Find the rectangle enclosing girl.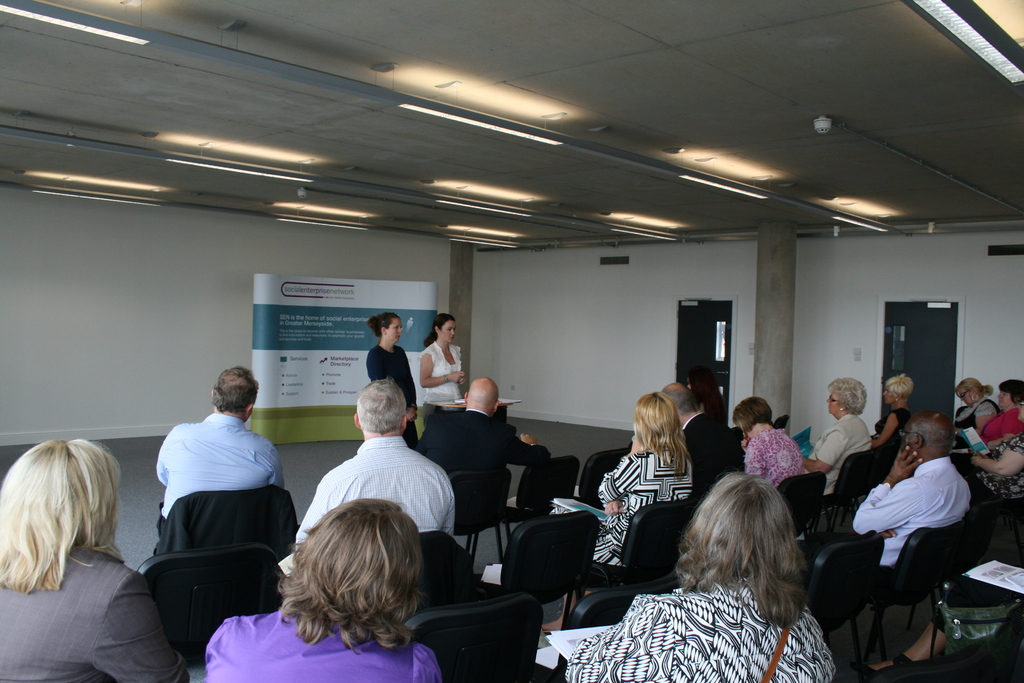
(left=559, top=381, right=701, bottom=557).
